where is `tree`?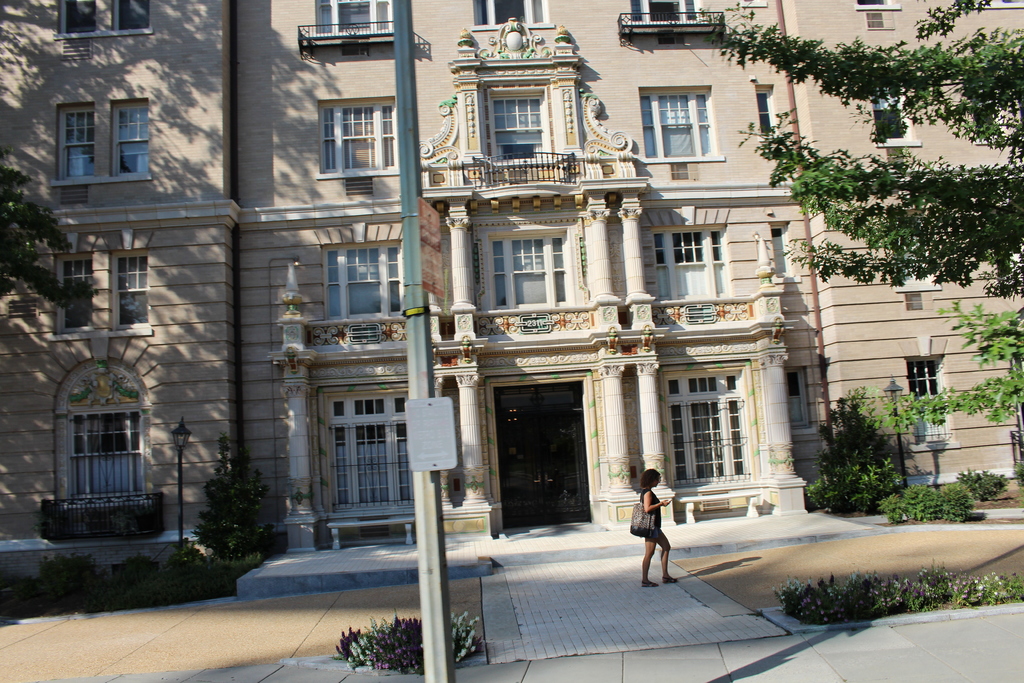
688, 0, 1023, 445.
